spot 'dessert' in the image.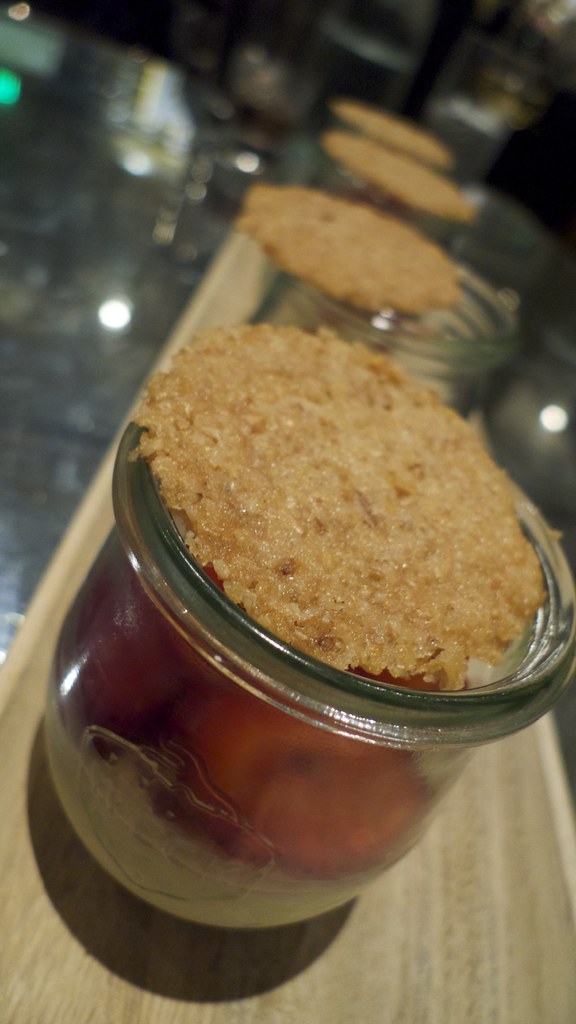
'dessert' found at box=[63, 376, 543, 888].
